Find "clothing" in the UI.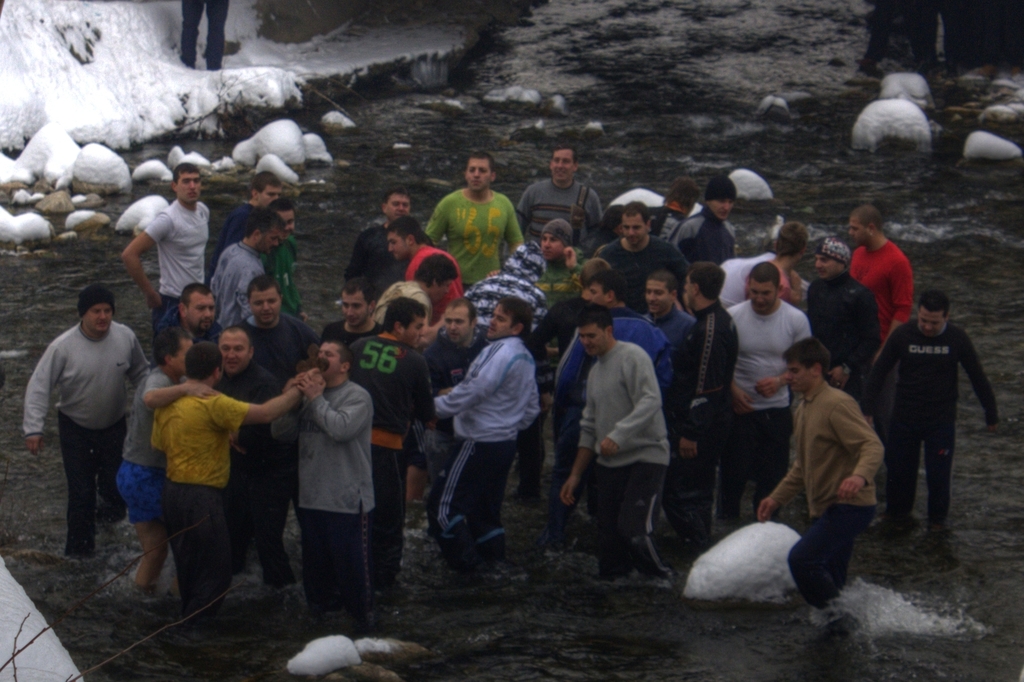
UI element at BBox(793, 262, 890, 398).
